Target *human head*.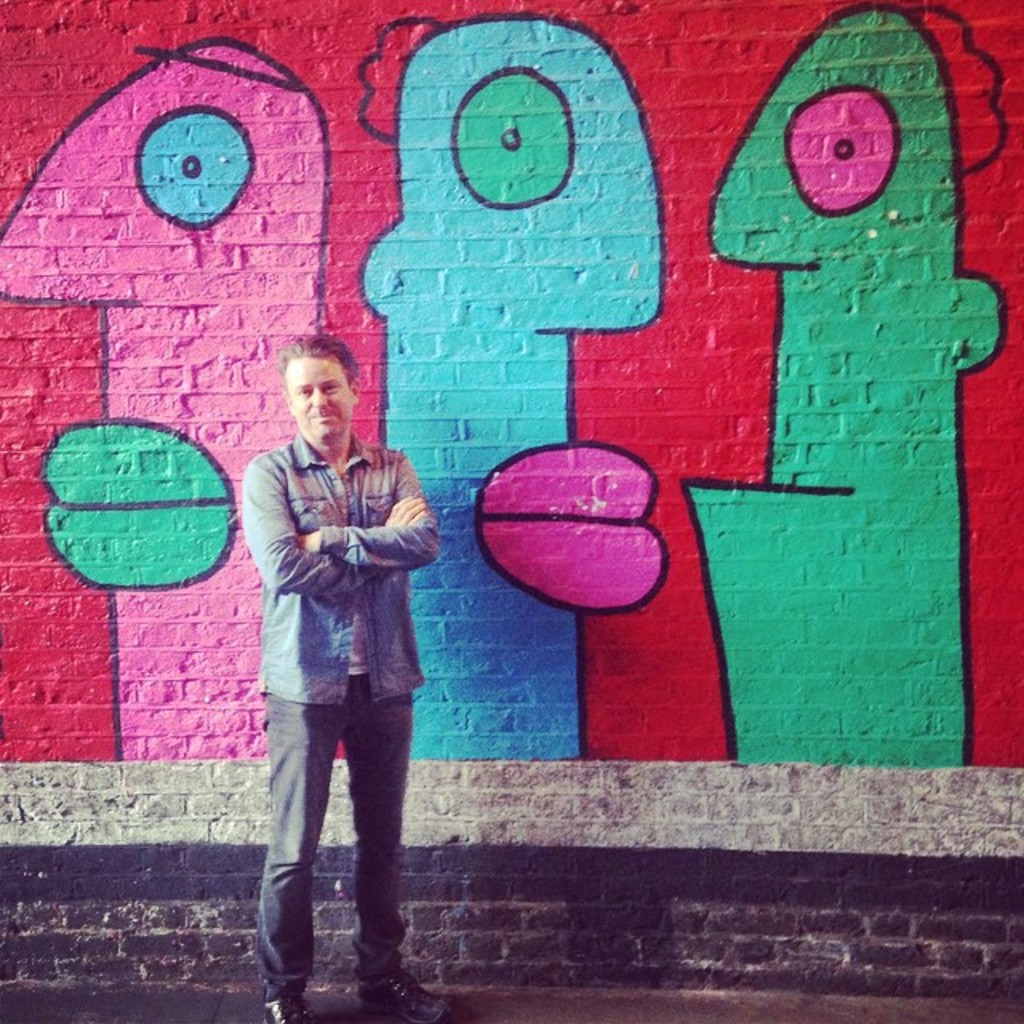
Target region: [269, 334, 378, 440].
